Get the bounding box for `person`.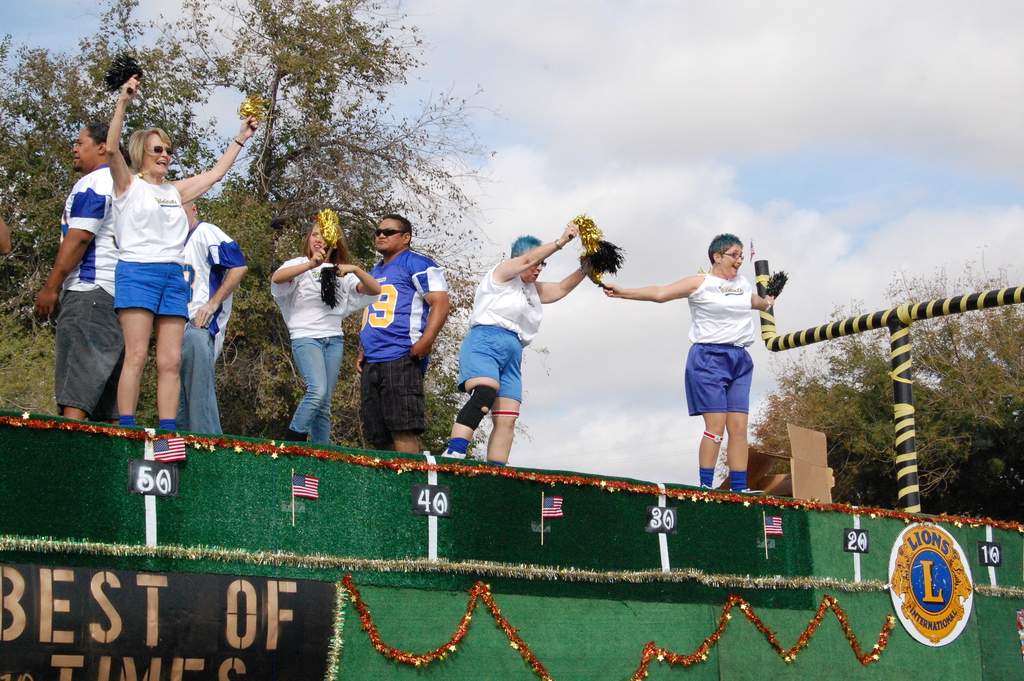
(102,72,258,436).
